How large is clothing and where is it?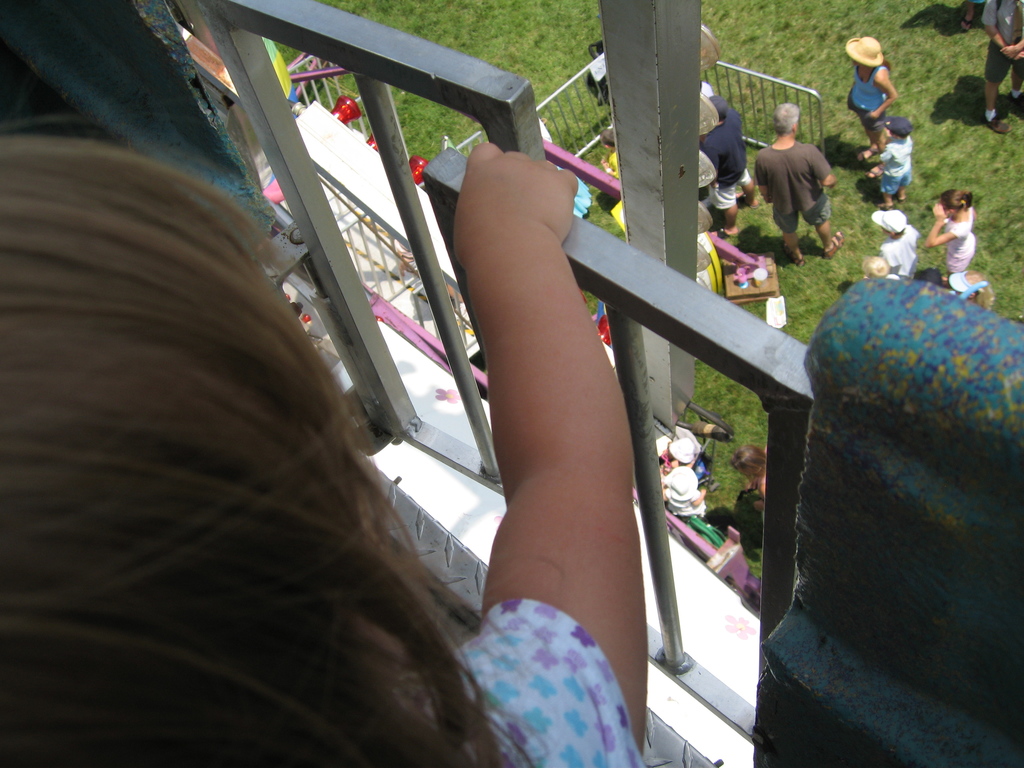
Bounding box: region(756, 104, 846, 236).
